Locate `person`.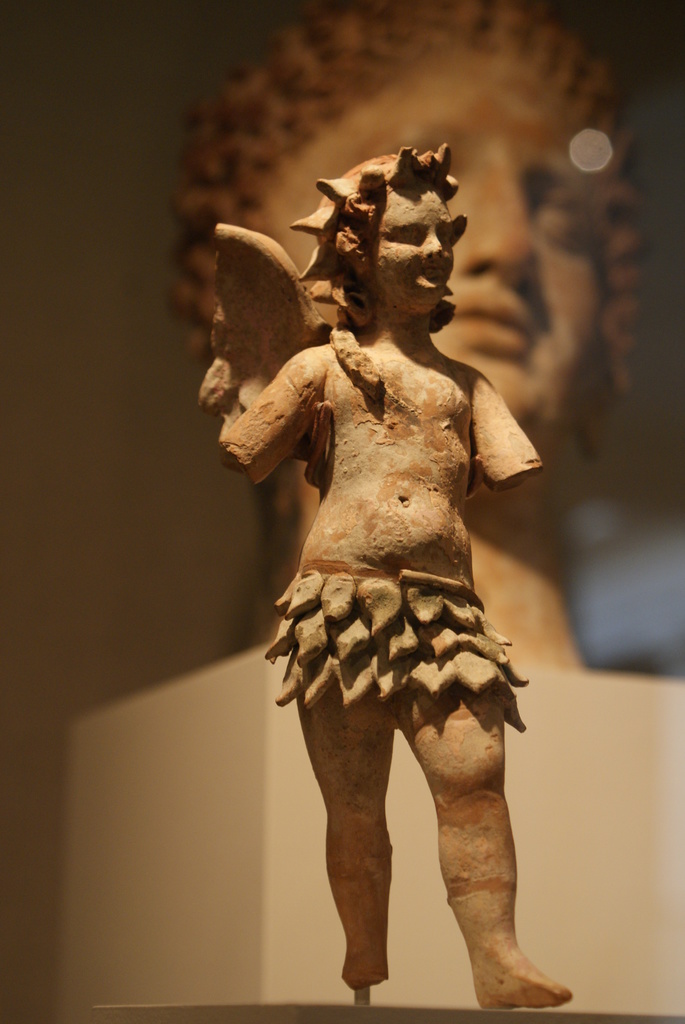
Bounding box: Rect(169, 0, 638, 669).
